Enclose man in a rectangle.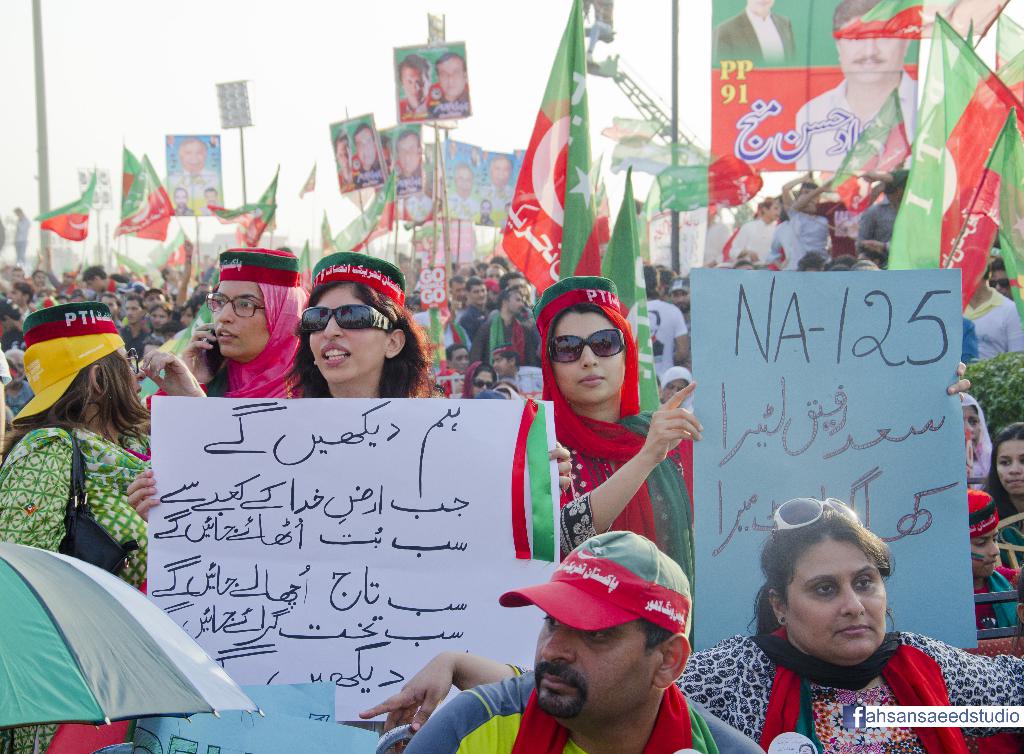
crop(495, 349, 547, 392).
